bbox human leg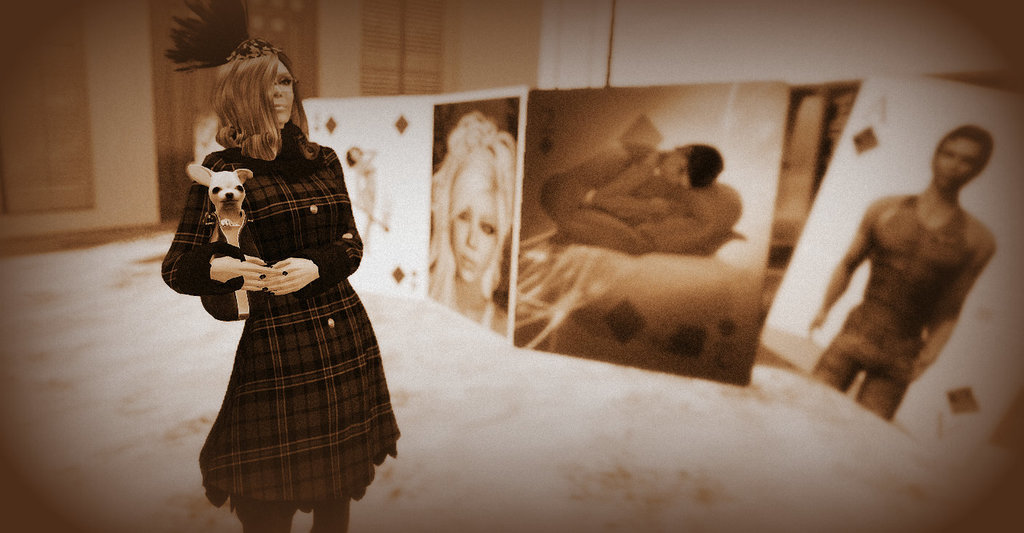
locate(864, 331, 919, 418)
